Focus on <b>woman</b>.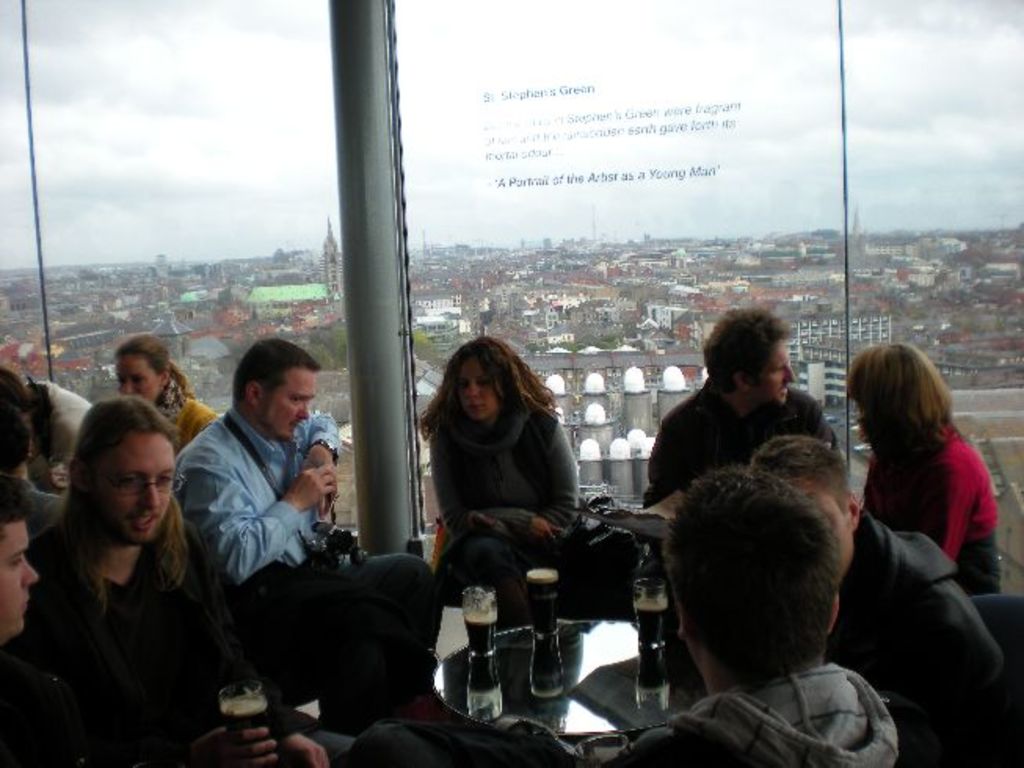
Focused at (left=116, top=334, right=226, bottom=455).
